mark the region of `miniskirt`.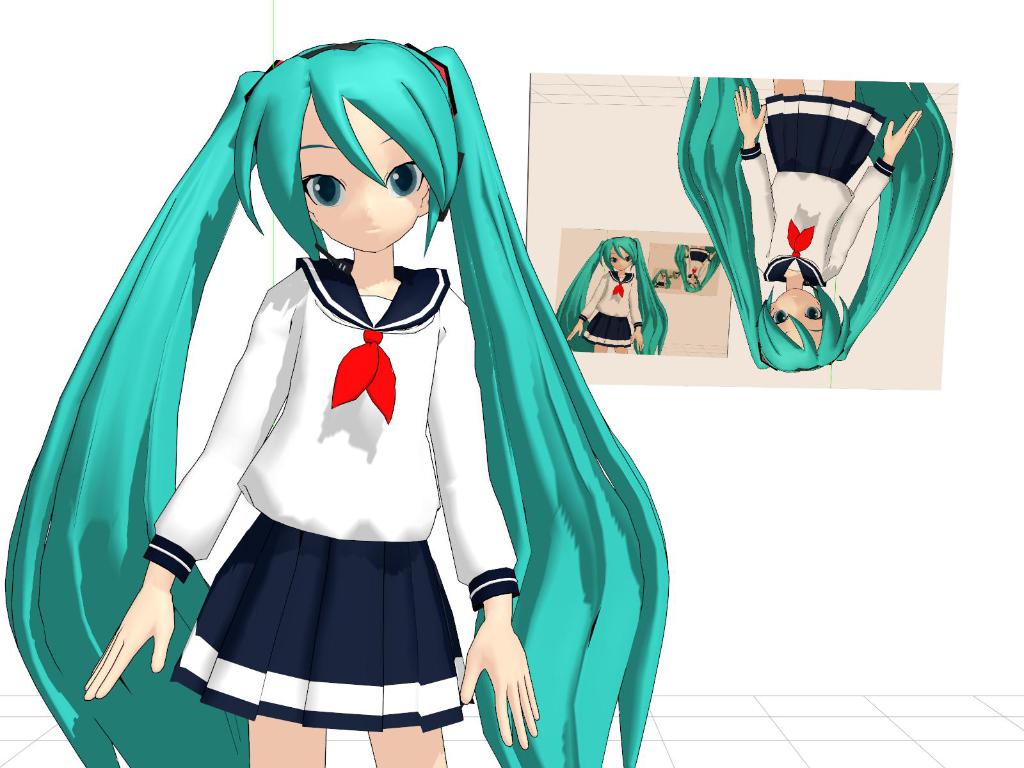
Region: select_region(580, 311, 630, 349).
